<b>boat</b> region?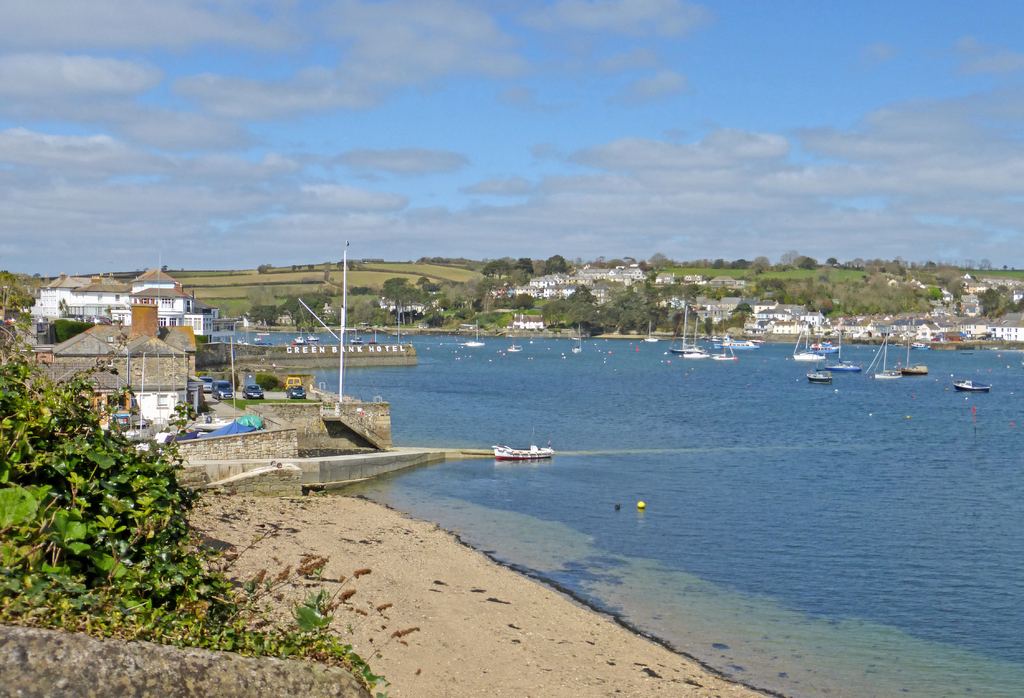
l=464, t=318, r=486, b=348
